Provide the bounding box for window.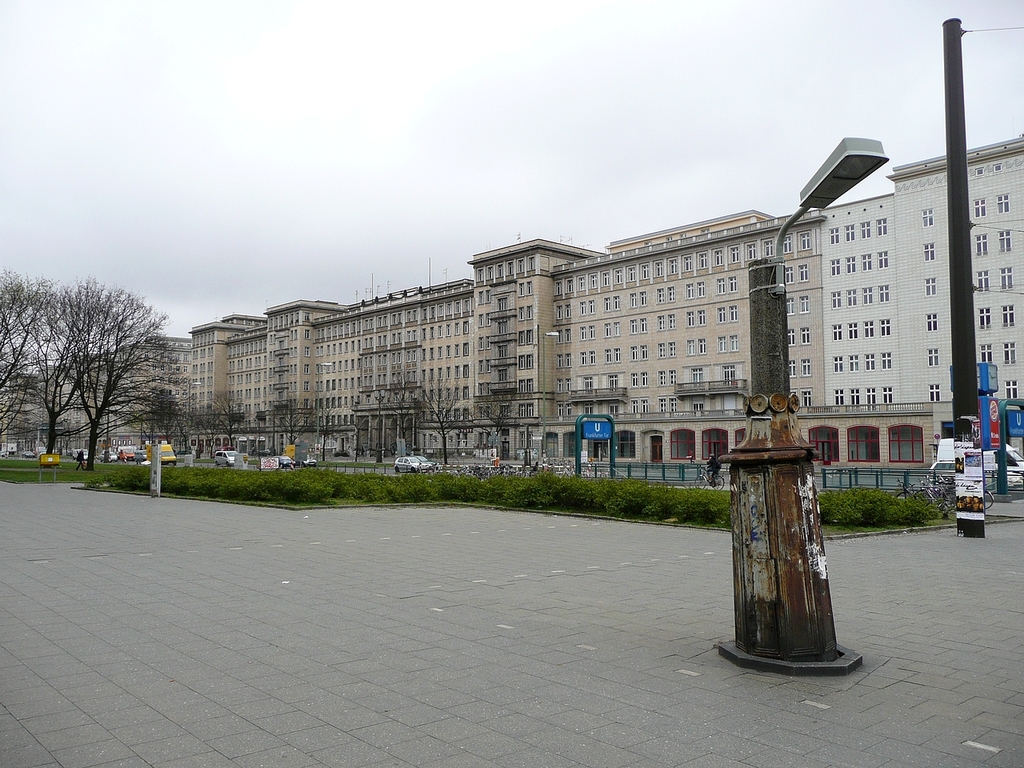
[left=858, top=222, right=868, bottom=238].
